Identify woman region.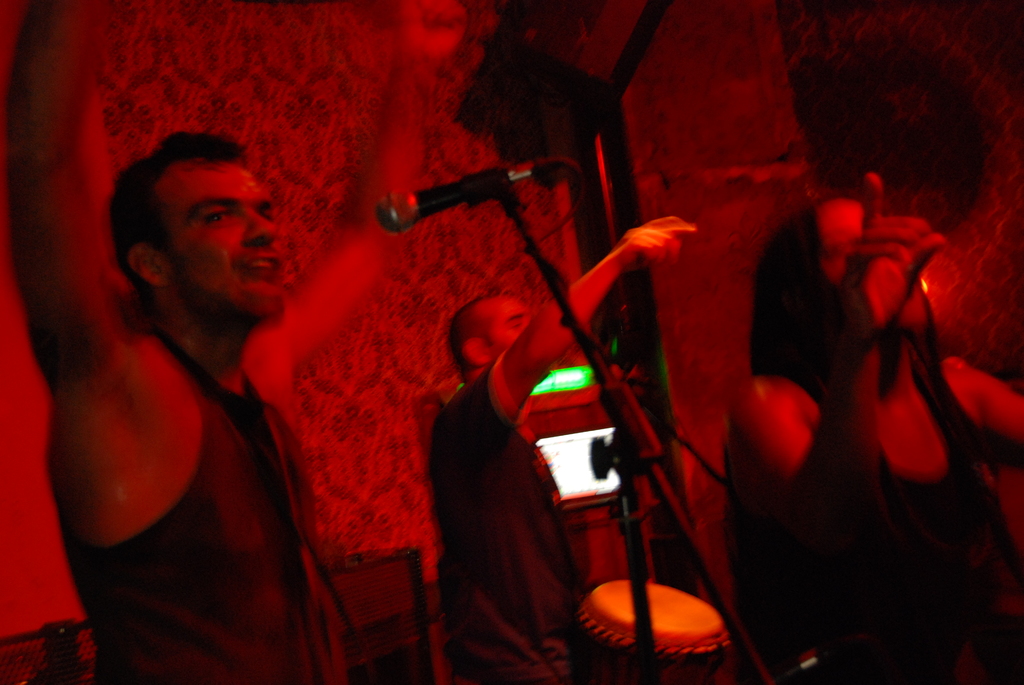
Region: 721 169 1023 684.
